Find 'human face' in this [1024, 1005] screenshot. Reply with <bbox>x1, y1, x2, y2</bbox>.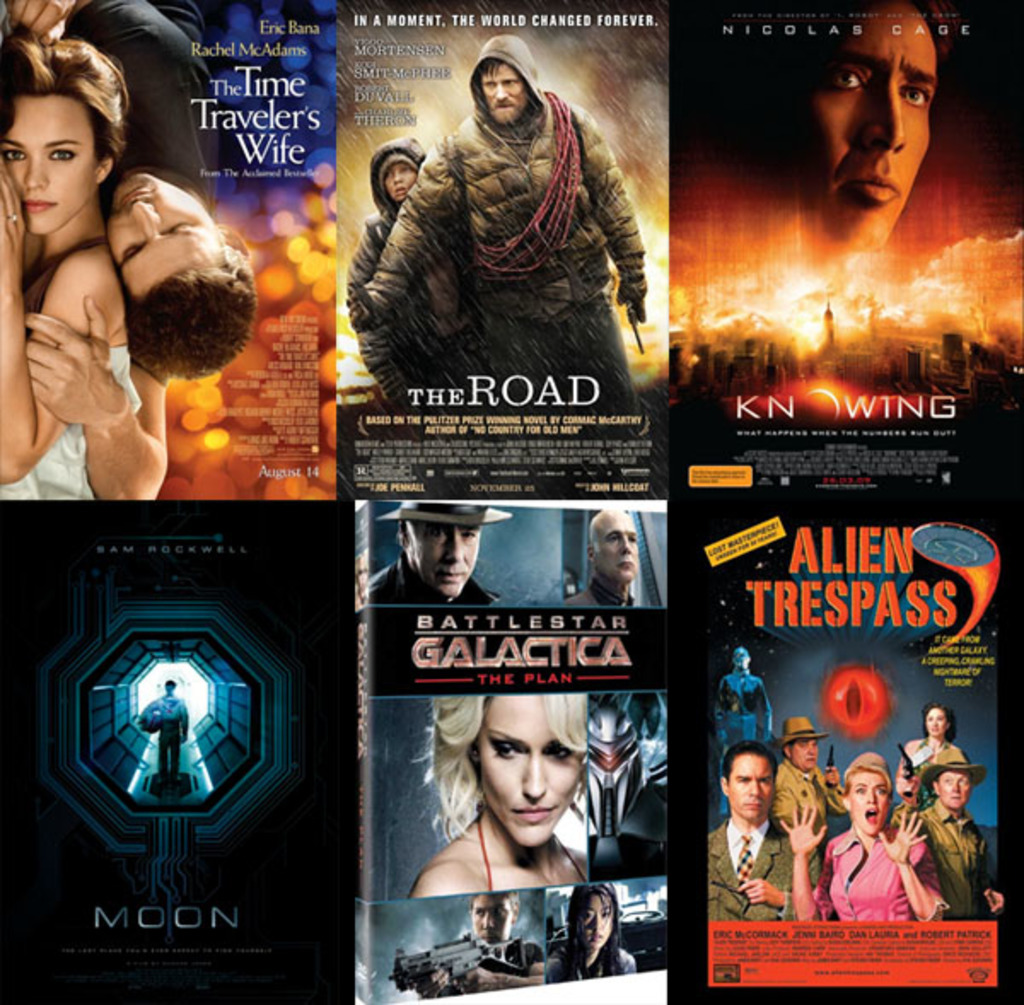
<bbox>476, 894, 510, 938</bbox>.
